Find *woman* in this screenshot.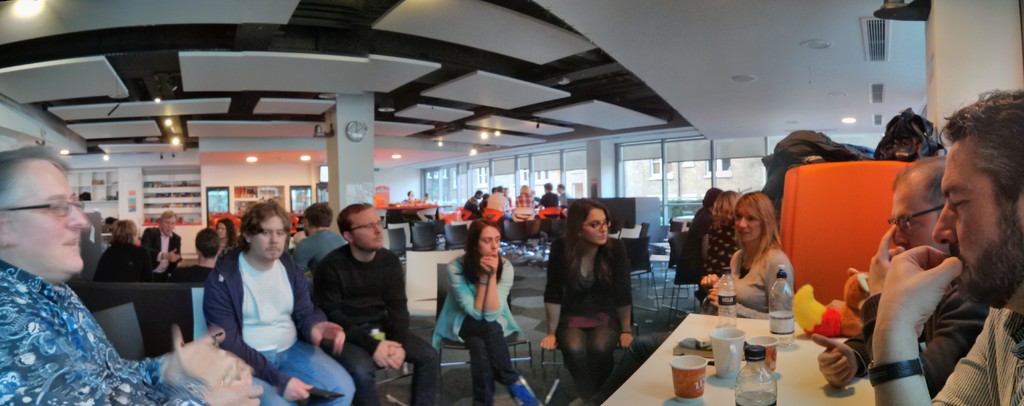
The bounding box for *woman* is [x1=700, y1=192, x2=741, y2=276].
